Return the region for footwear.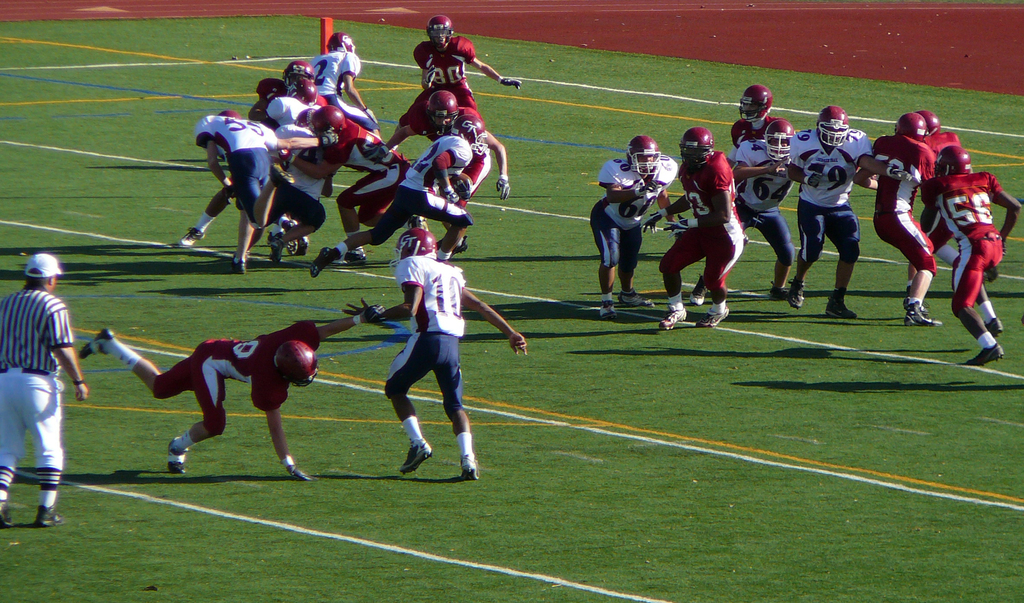
[x1=900, y1=301, x2=943, y2=326].
